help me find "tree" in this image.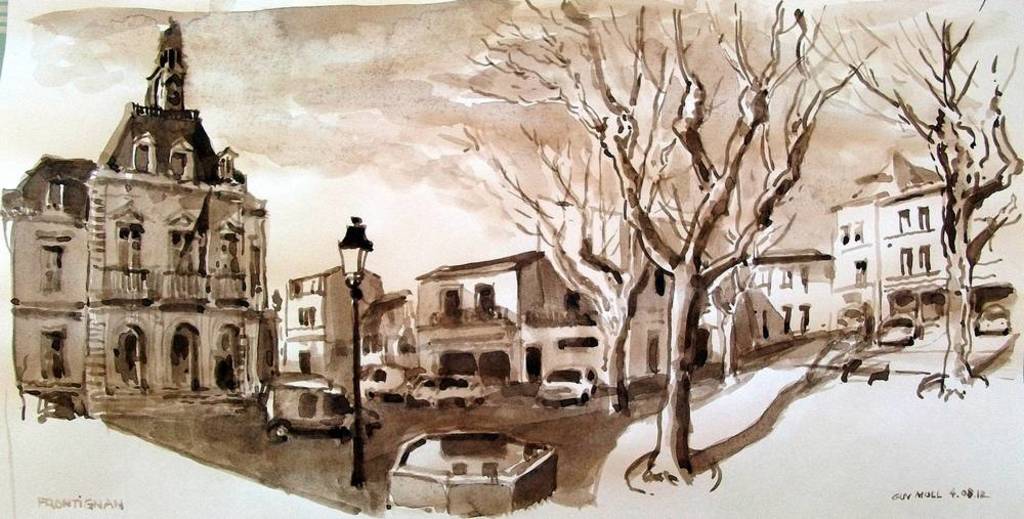
Found it: [787, 0, 1023, 401].
